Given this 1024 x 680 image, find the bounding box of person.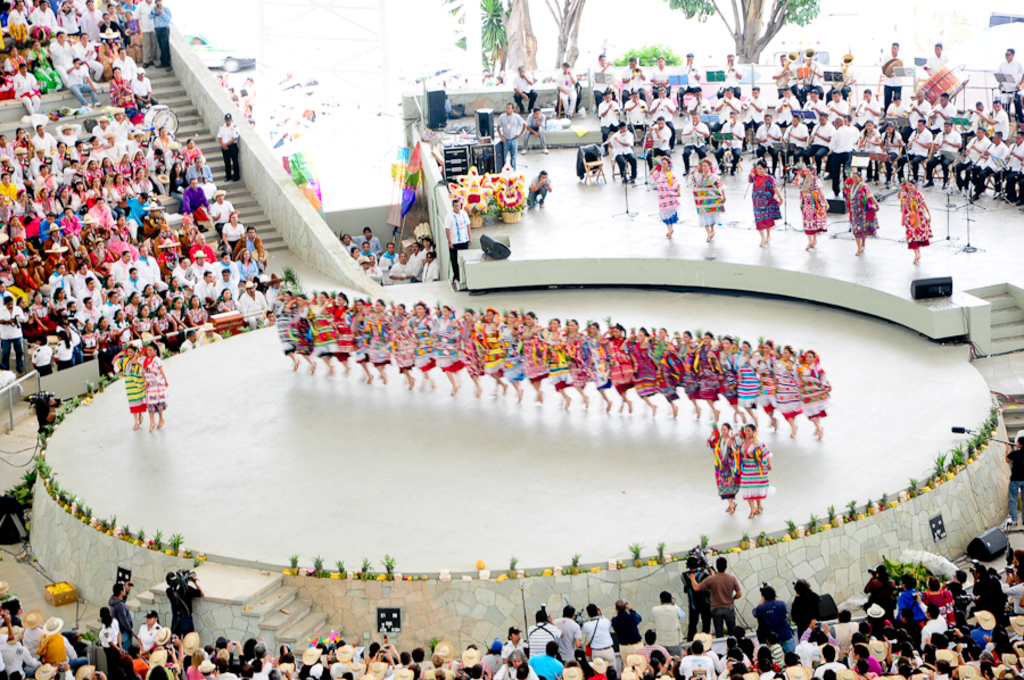
[686,152,726,241].
